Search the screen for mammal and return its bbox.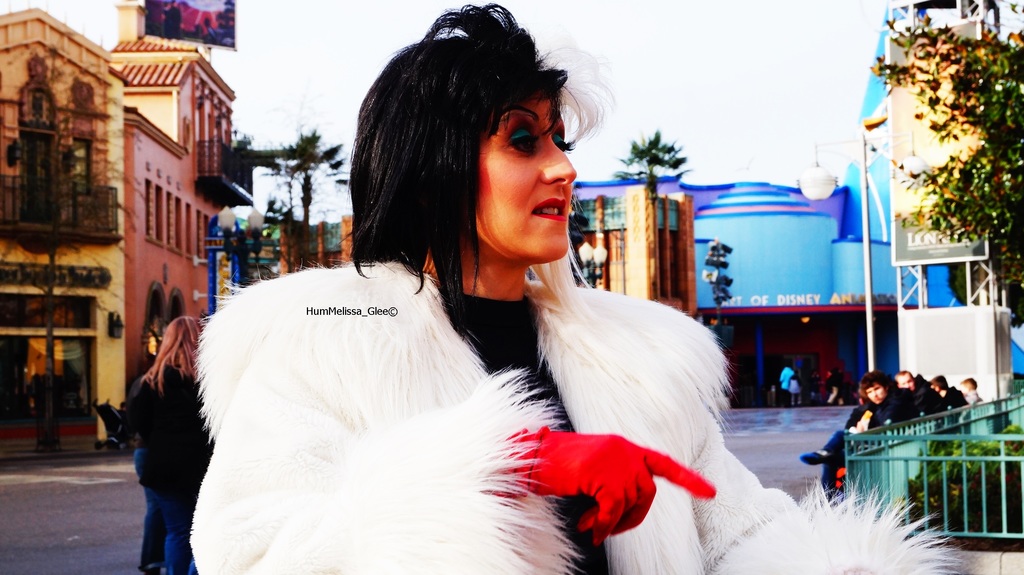
Found: l=838, t=371, r=857, b=407.
